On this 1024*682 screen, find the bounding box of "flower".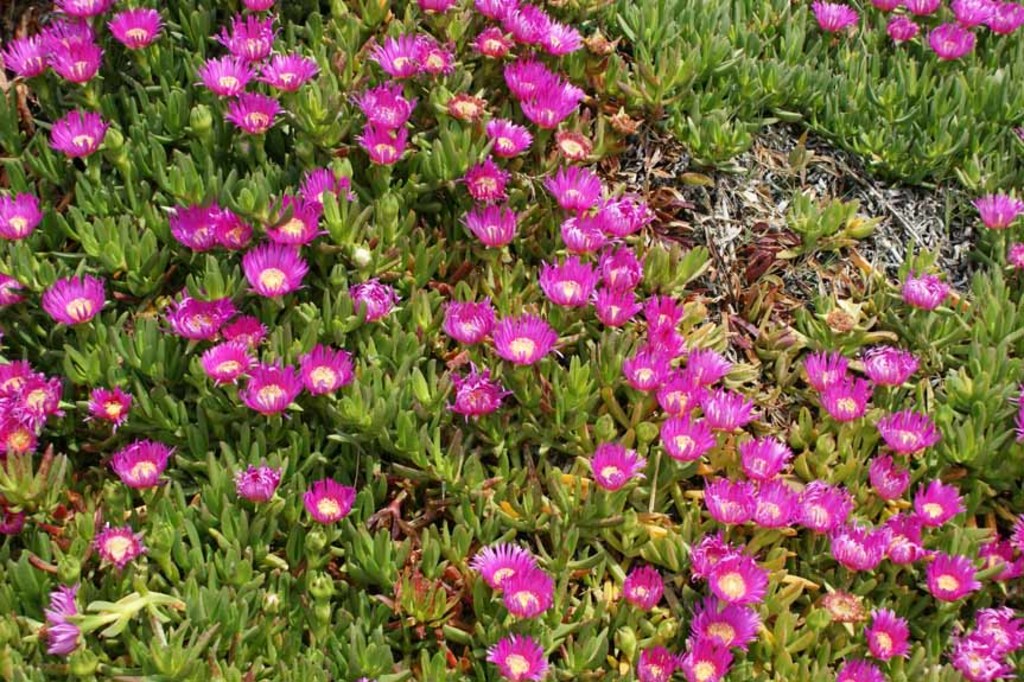
Bounding box: <box>0,268,25,304</box>.
